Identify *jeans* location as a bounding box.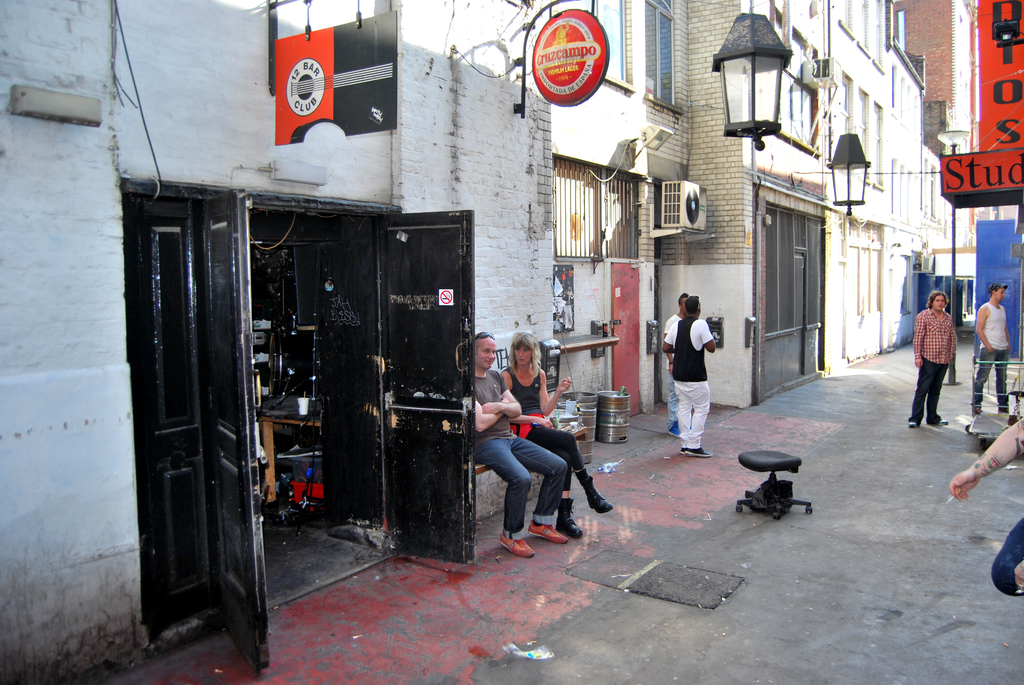
{"x1": 535, "y1": 416, "x2": 580, "y2": 494}.
